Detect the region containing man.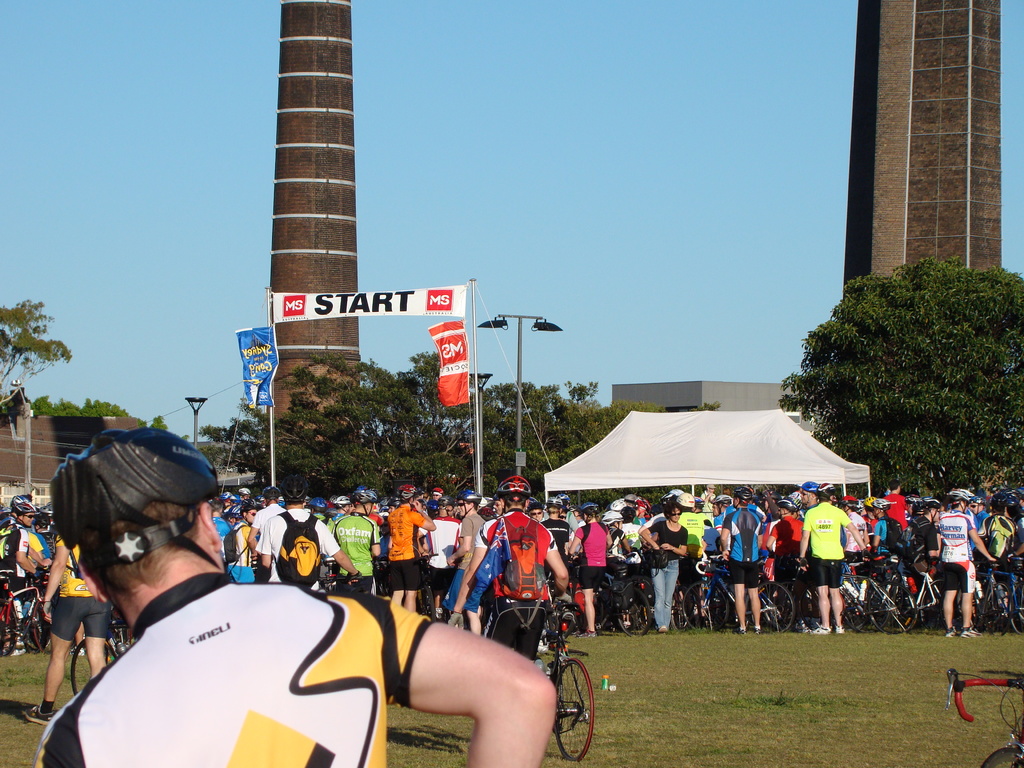
x1=20, y1=541, x2=115, y2=724.
